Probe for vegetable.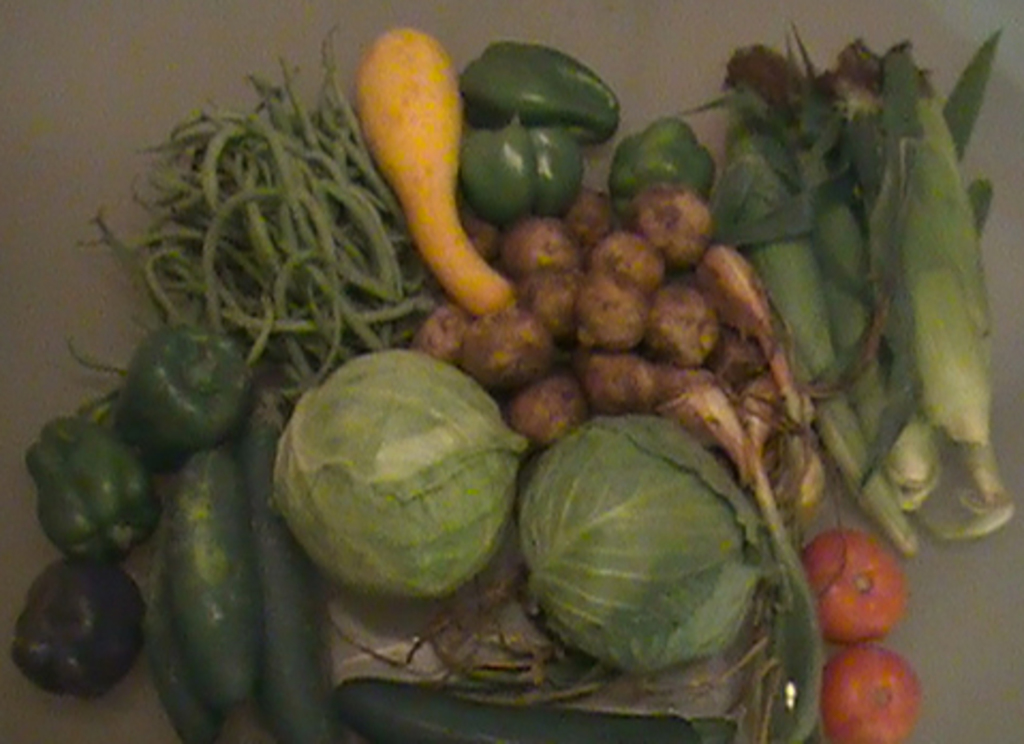
Probe result: {"x1": 64, "y1": 331, "x2": 92, "y2": 368}.
